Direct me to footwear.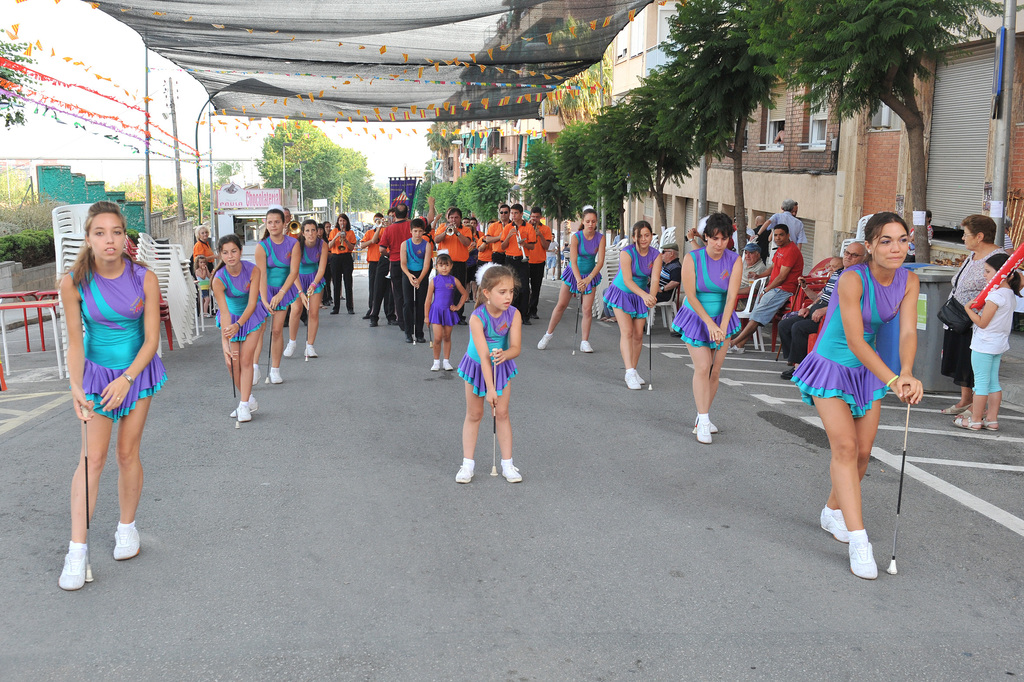
Direction: {"x1": 621, "y1": 371, "x2": 641, "y2": 392}.
